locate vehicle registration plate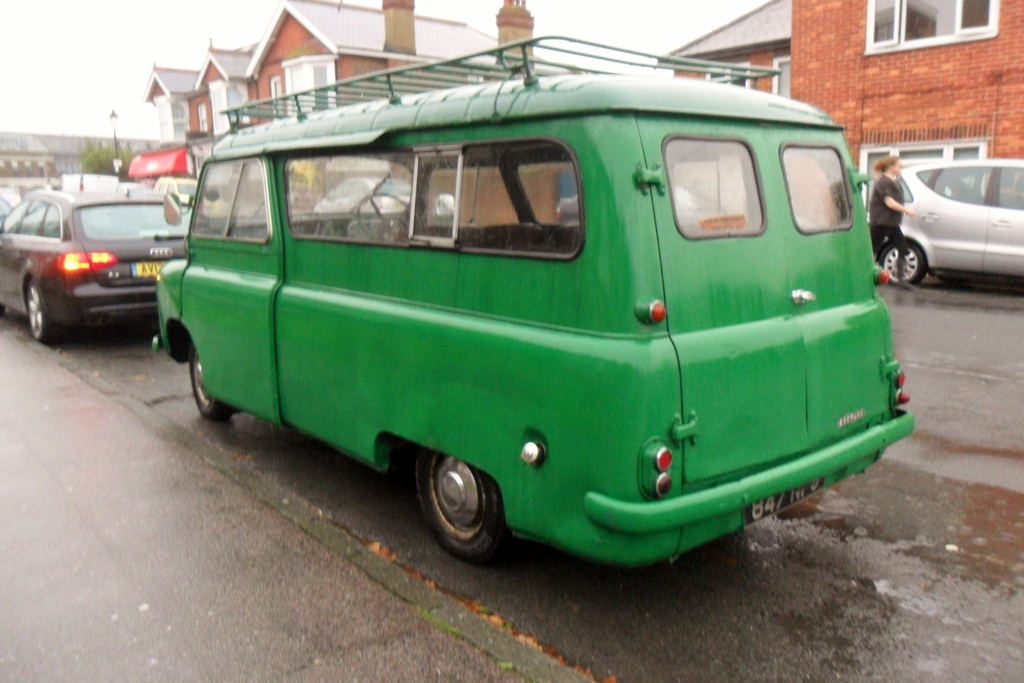
{"left": 130, "top": 262, "right": 170, "bottom": 277}
